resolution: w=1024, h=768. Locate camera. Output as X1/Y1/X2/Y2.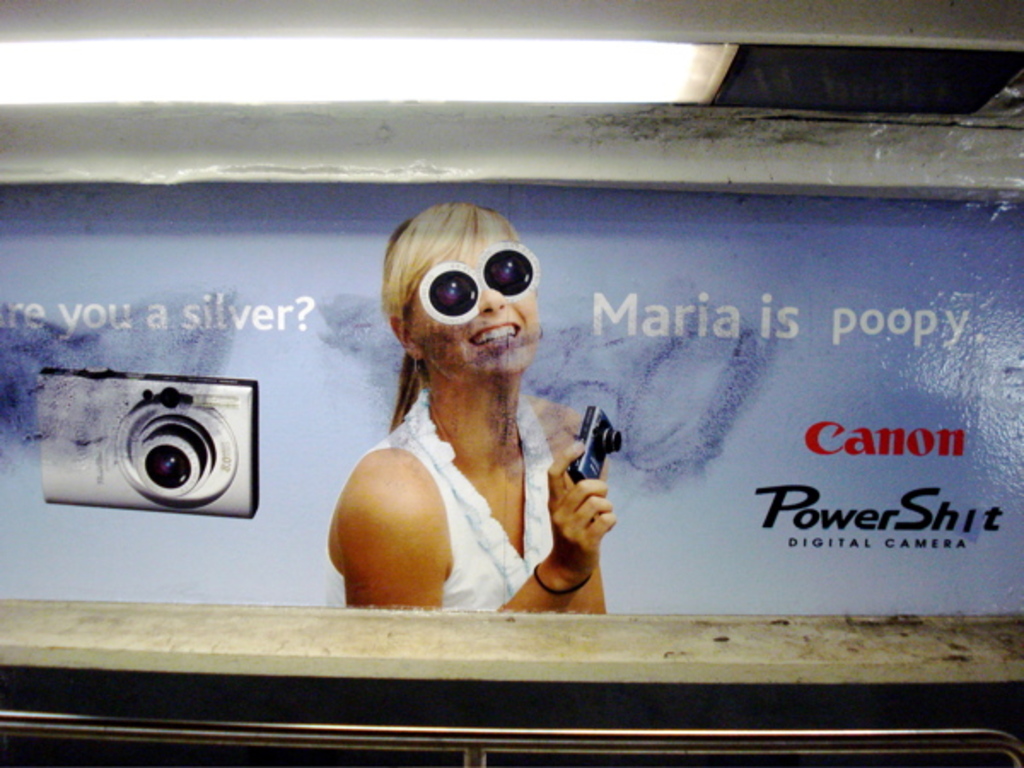
36/369/254/512.
